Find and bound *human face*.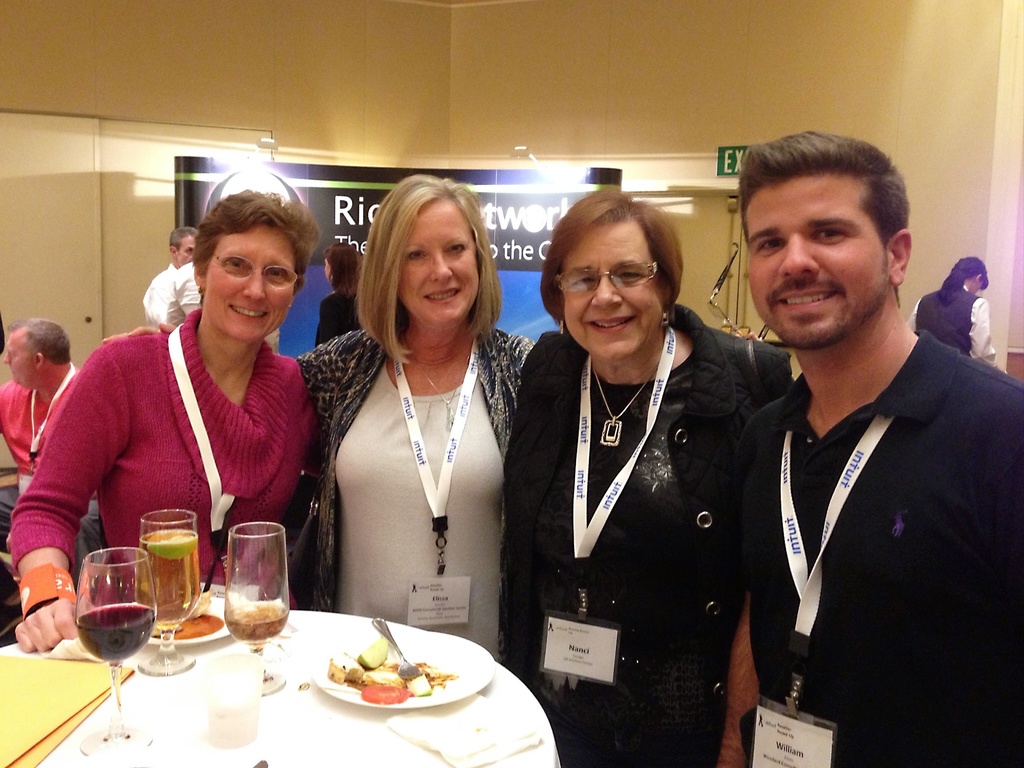
Bound: [x1=205, y1=228, x2=296, y2=340].
